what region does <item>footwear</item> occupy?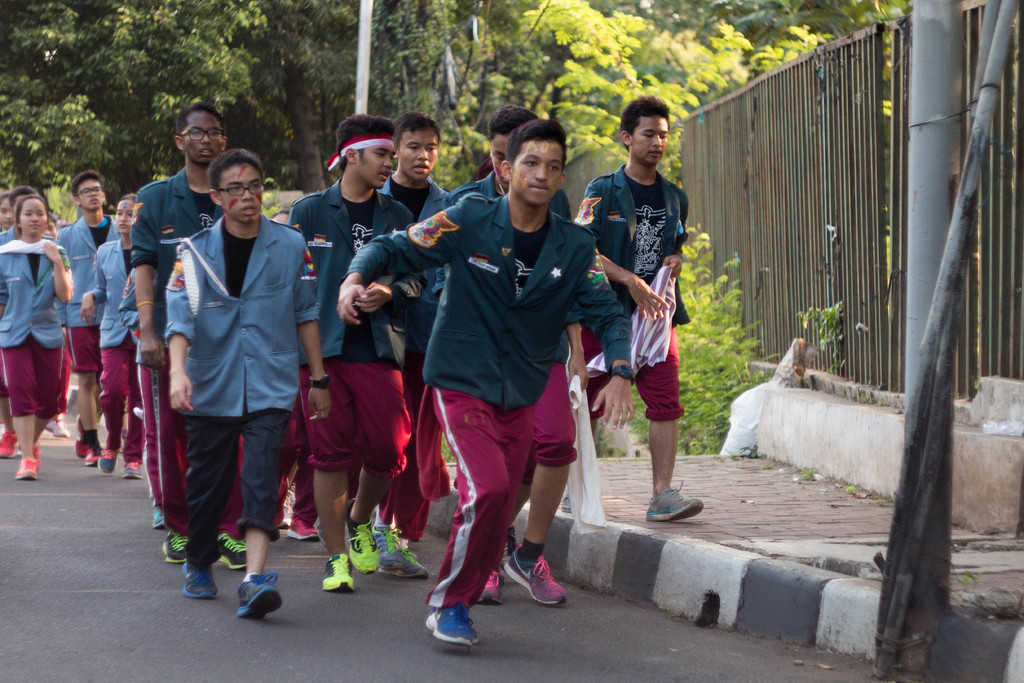
region(82, 448, 103, 466).
